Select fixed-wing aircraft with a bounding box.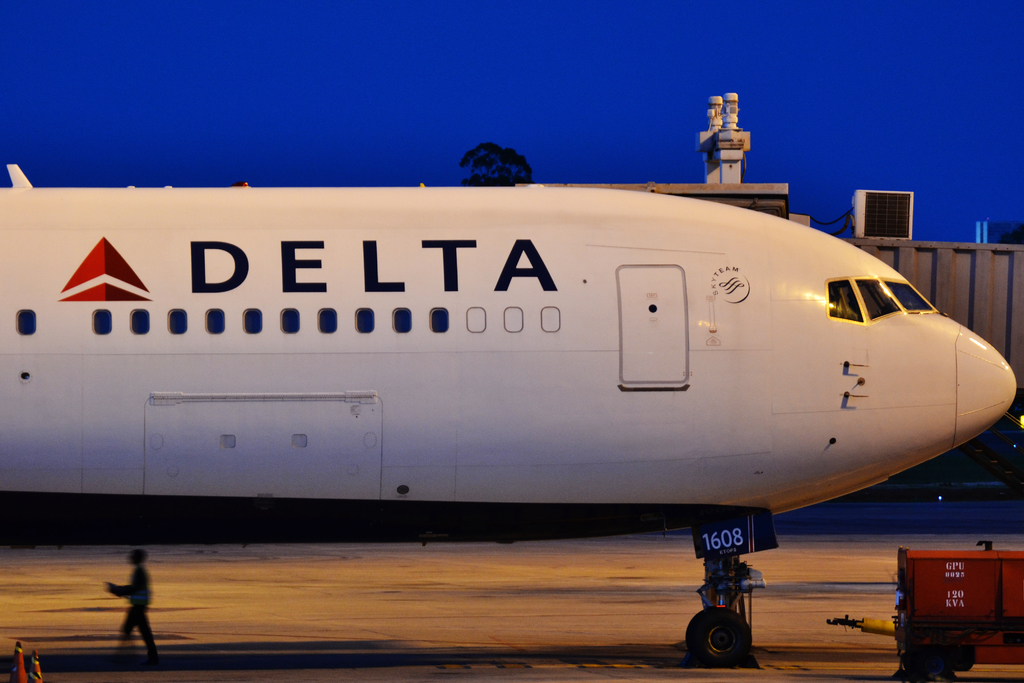
x1=0, y1=167, x2=1023, y2=667.
